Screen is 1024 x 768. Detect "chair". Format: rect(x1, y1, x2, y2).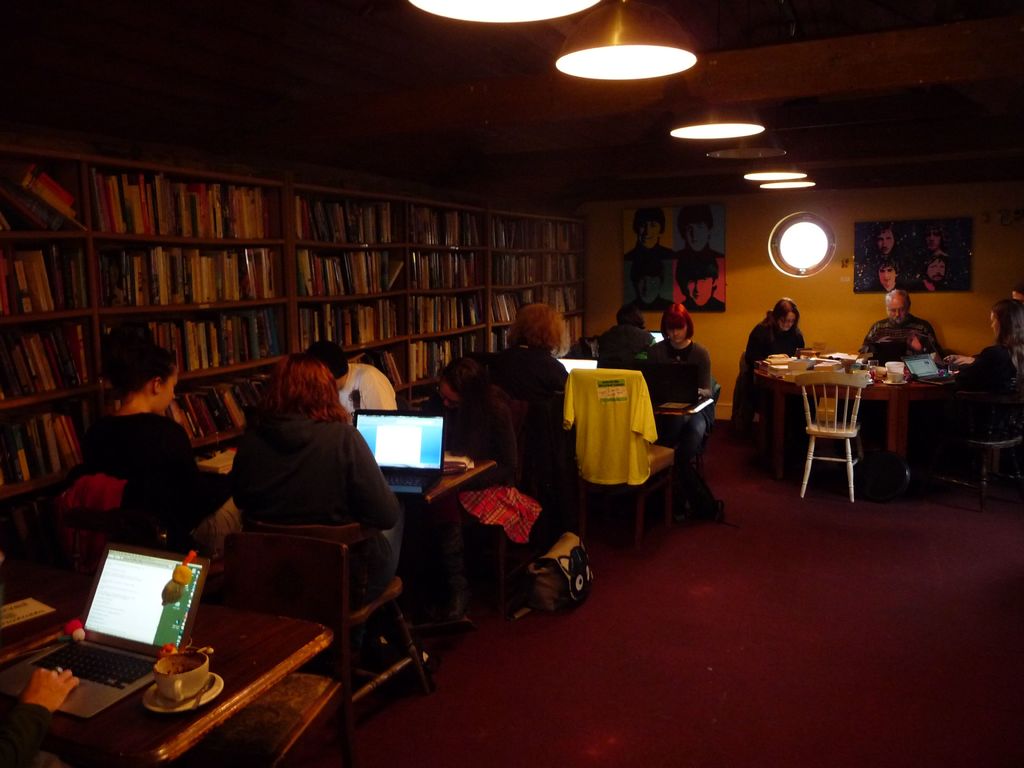
rect(925, 372, 1023, 507).
